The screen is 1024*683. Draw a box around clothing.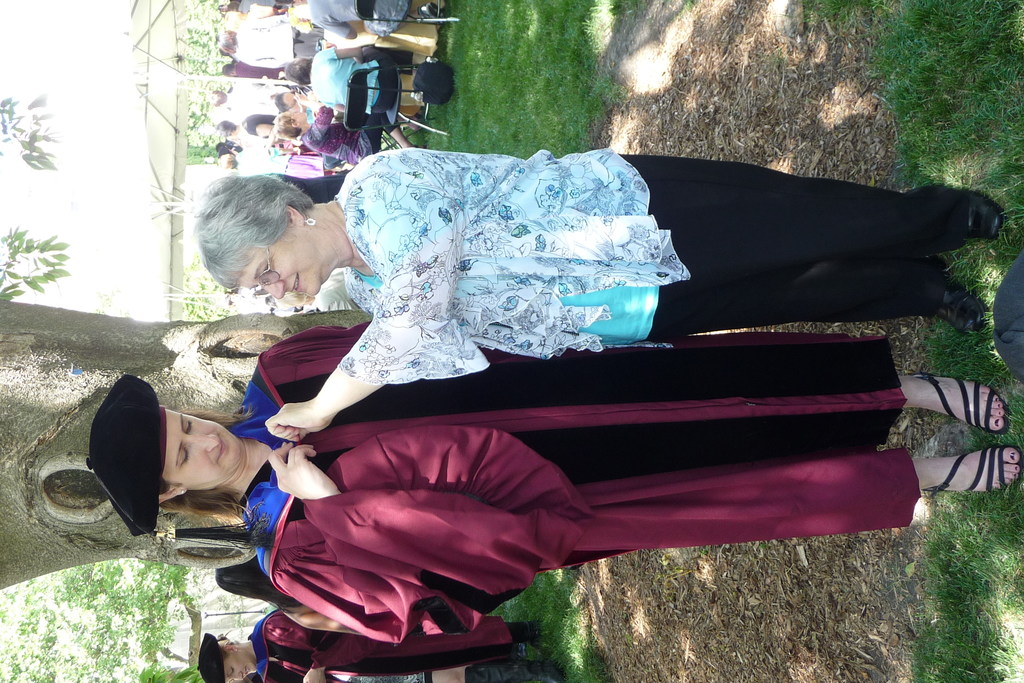
Rect(339, 124, 992, 352).
